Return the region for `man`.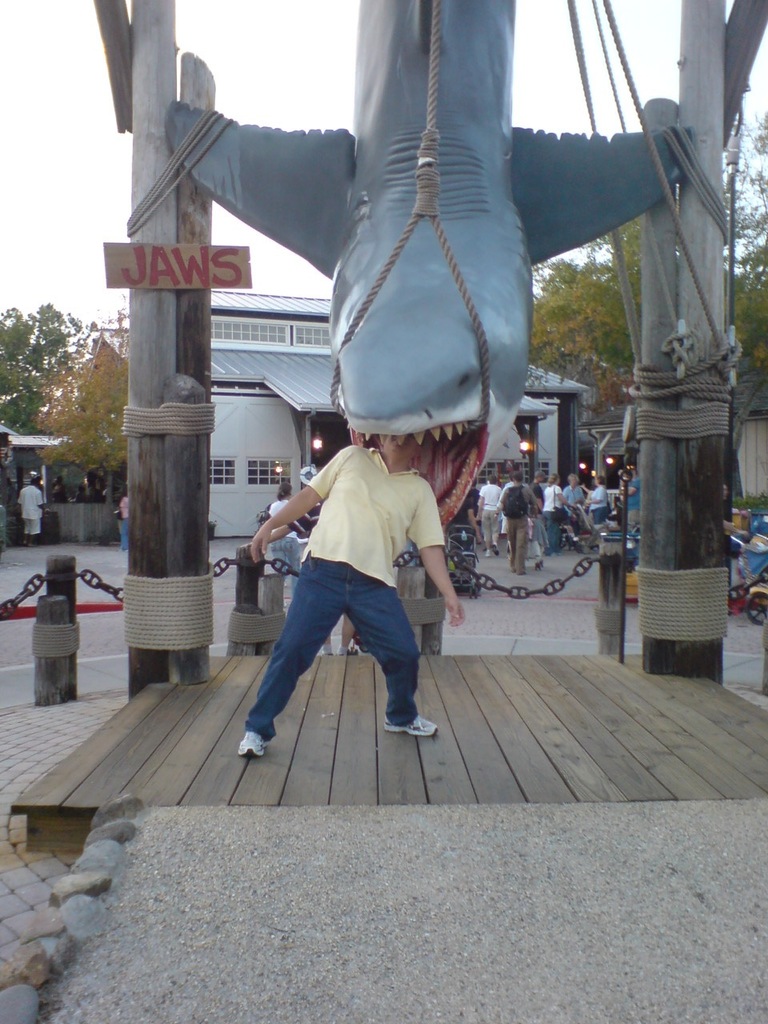
x1=241 y1=485 x2=322 y2=557.
